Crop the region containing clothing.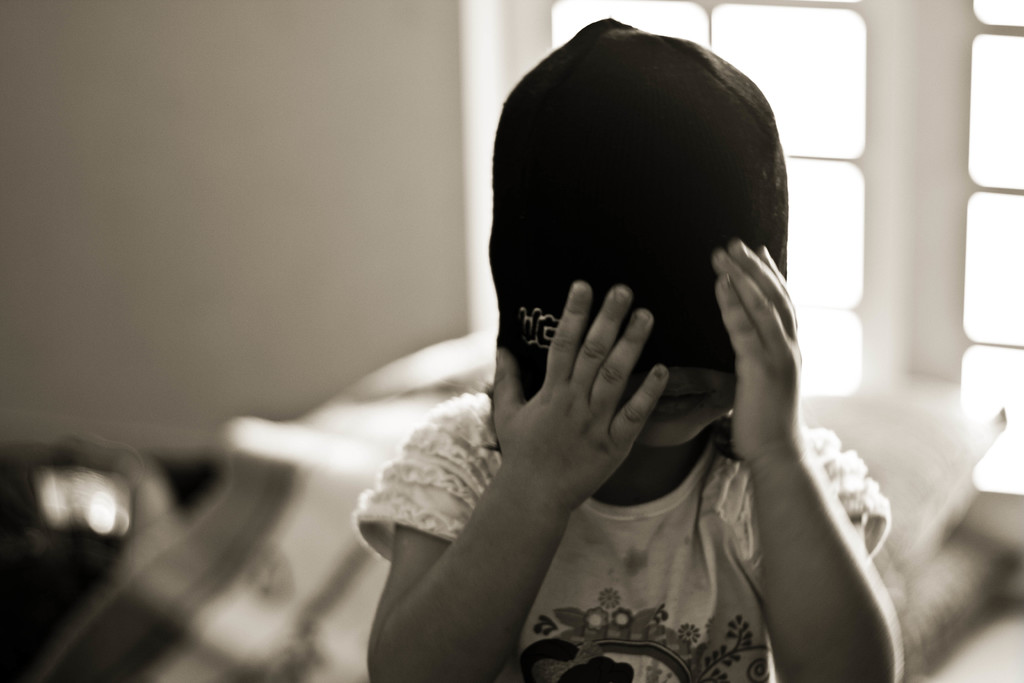
Crop region: pyautogui.locateOnScreen(349, 389, 885, 682).
